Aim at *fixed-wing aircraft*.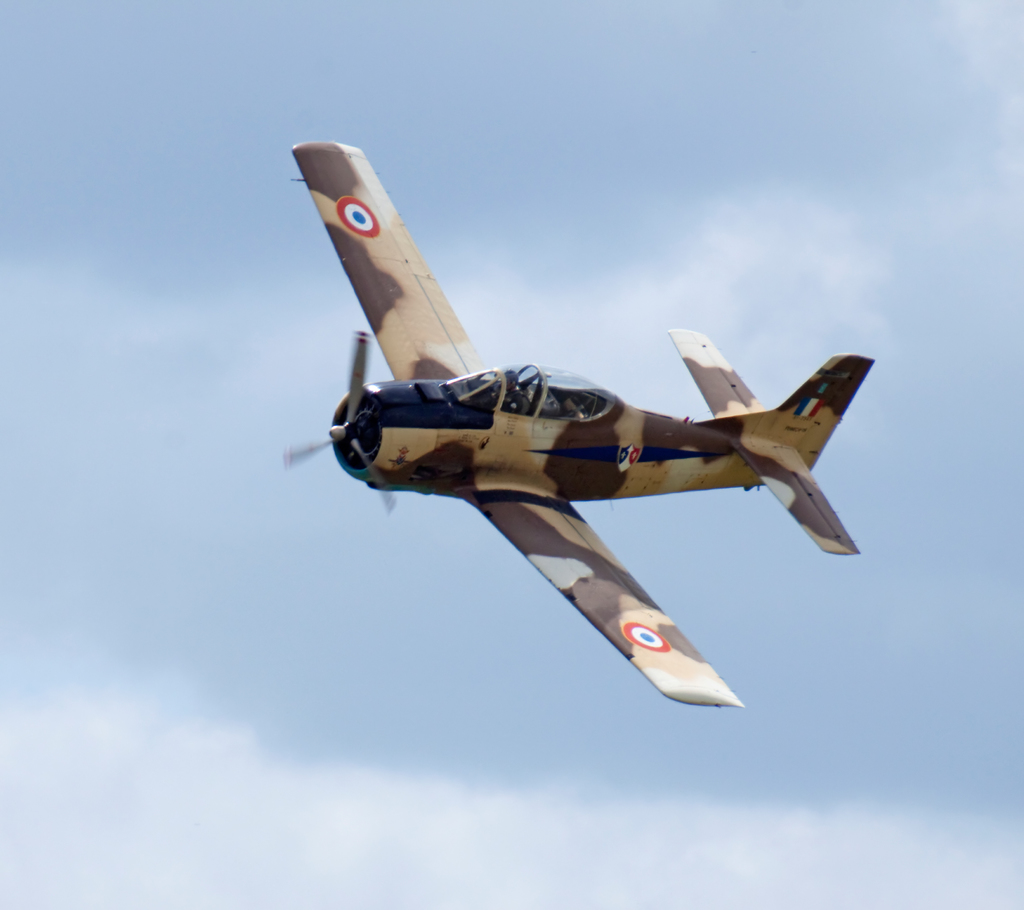
Aimed at 282/138/877/711.
